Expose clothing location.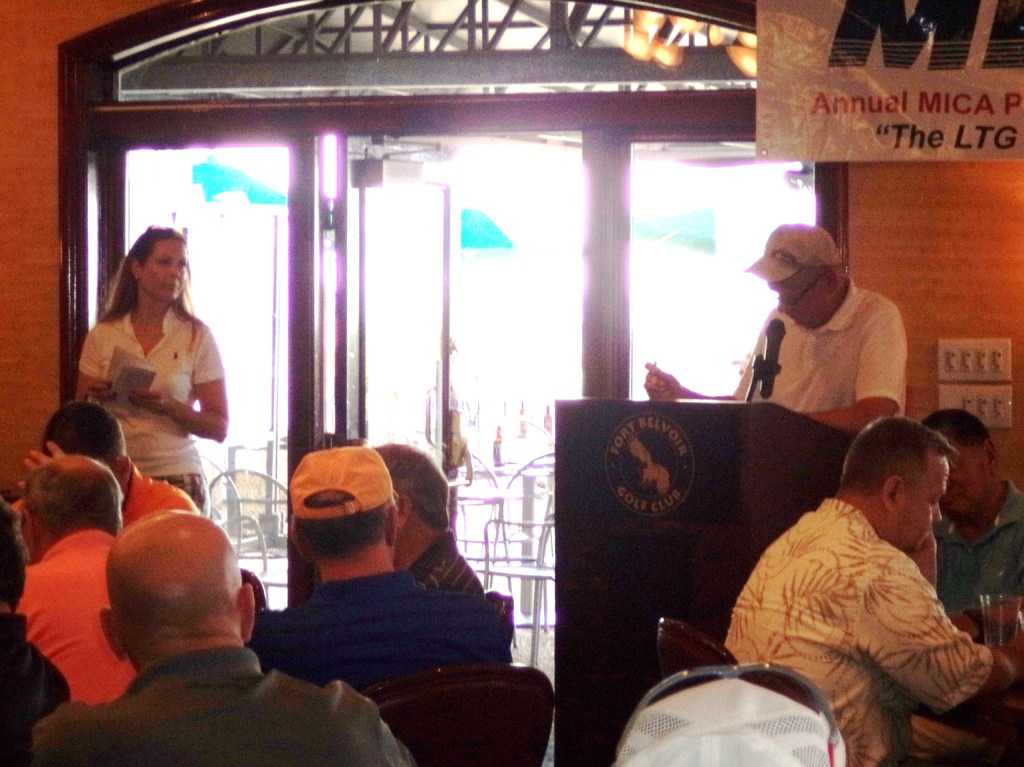
Exposed at BBox(930, 476, 1023, 615).
